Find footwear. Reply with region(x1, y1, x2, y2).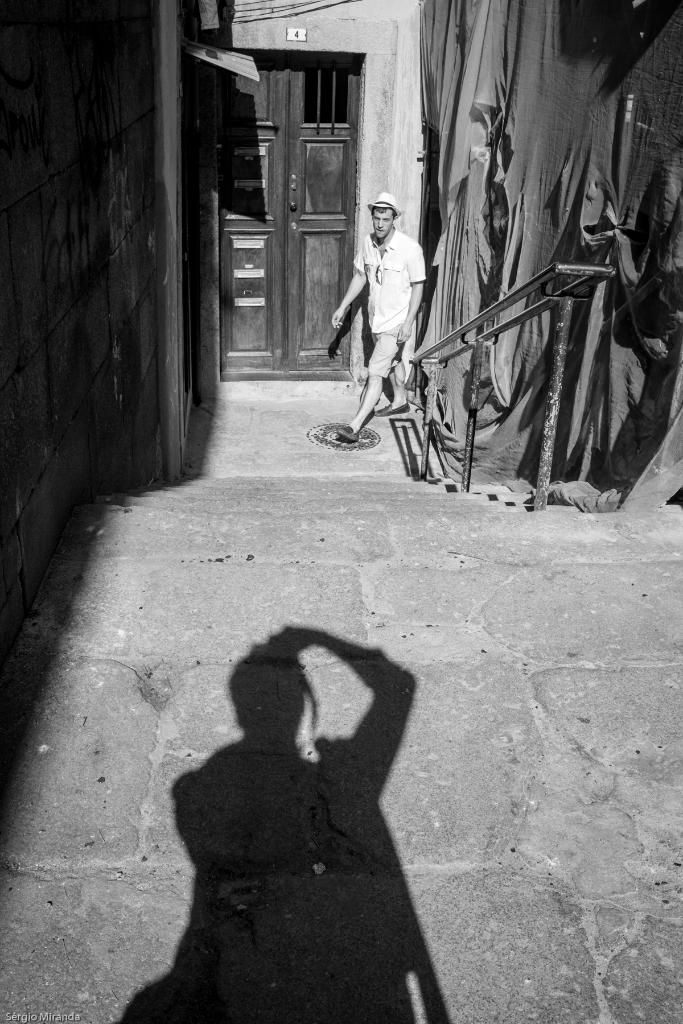
region(338, 424, 363, 449).
